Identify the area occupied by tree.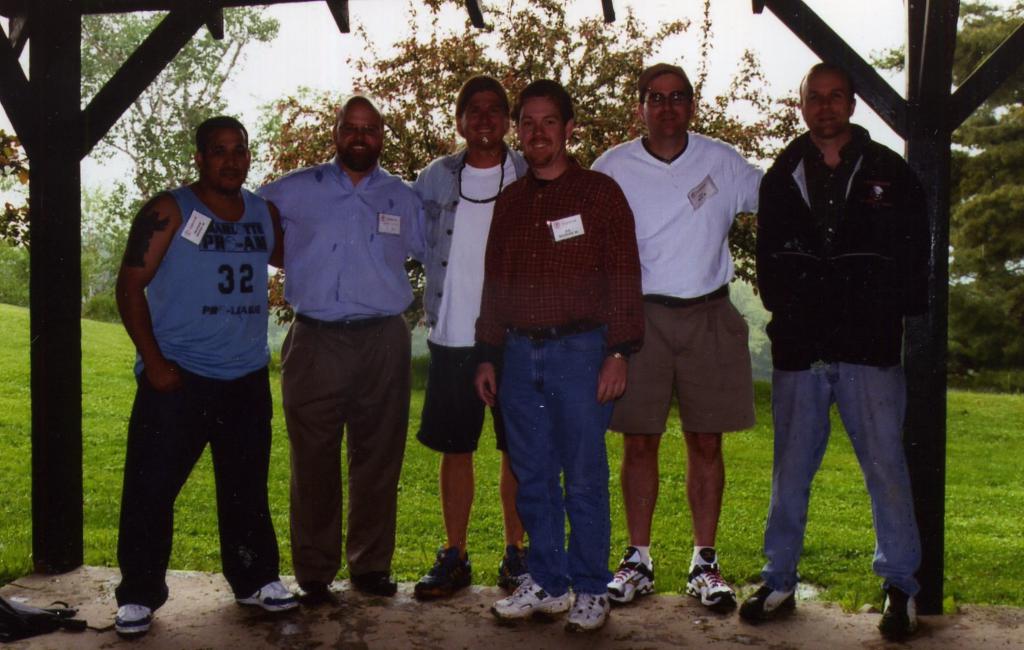
Area: 74, 8, 283, 202.
